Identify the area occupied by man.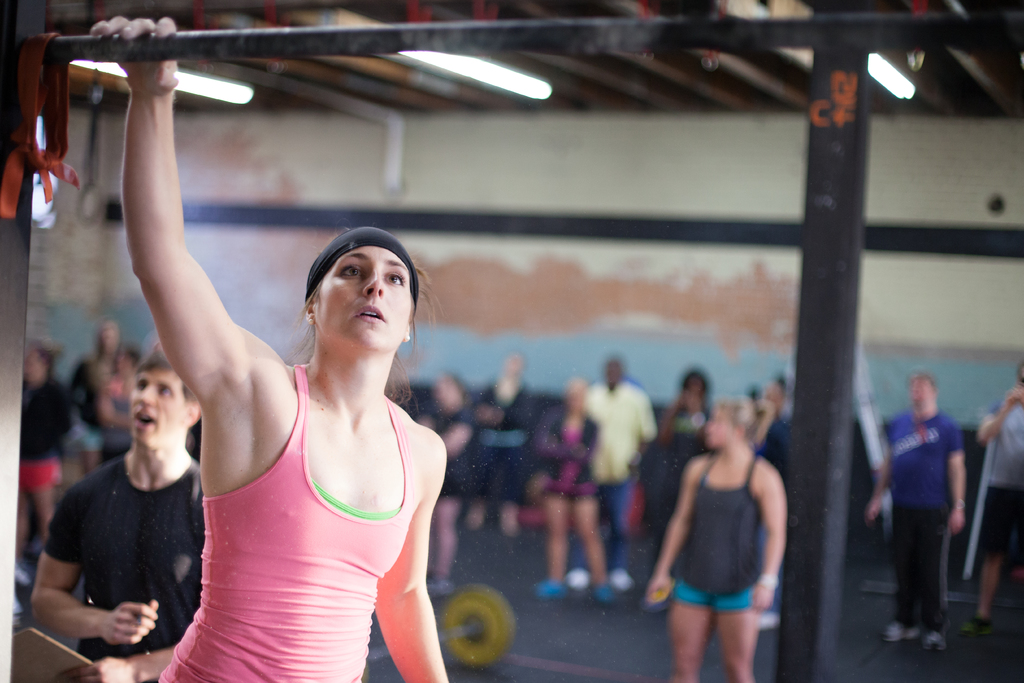
Area: x1=970, y1=368, x2=1023, y2=628.
